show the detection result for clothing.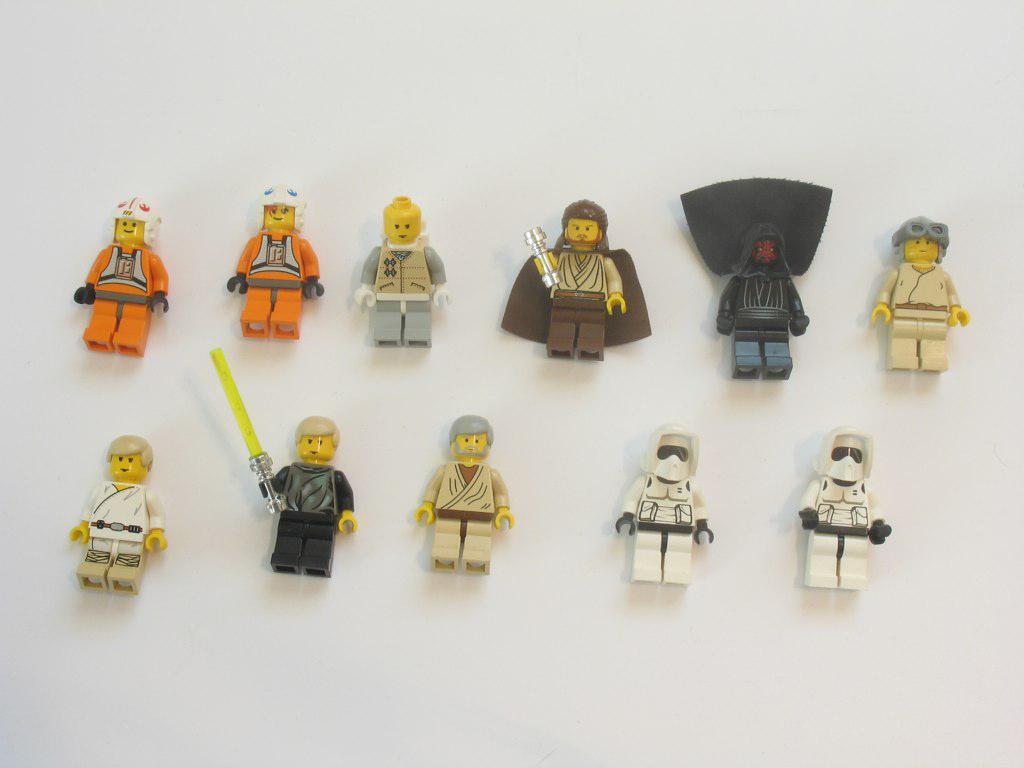
(631,479,698,531).
